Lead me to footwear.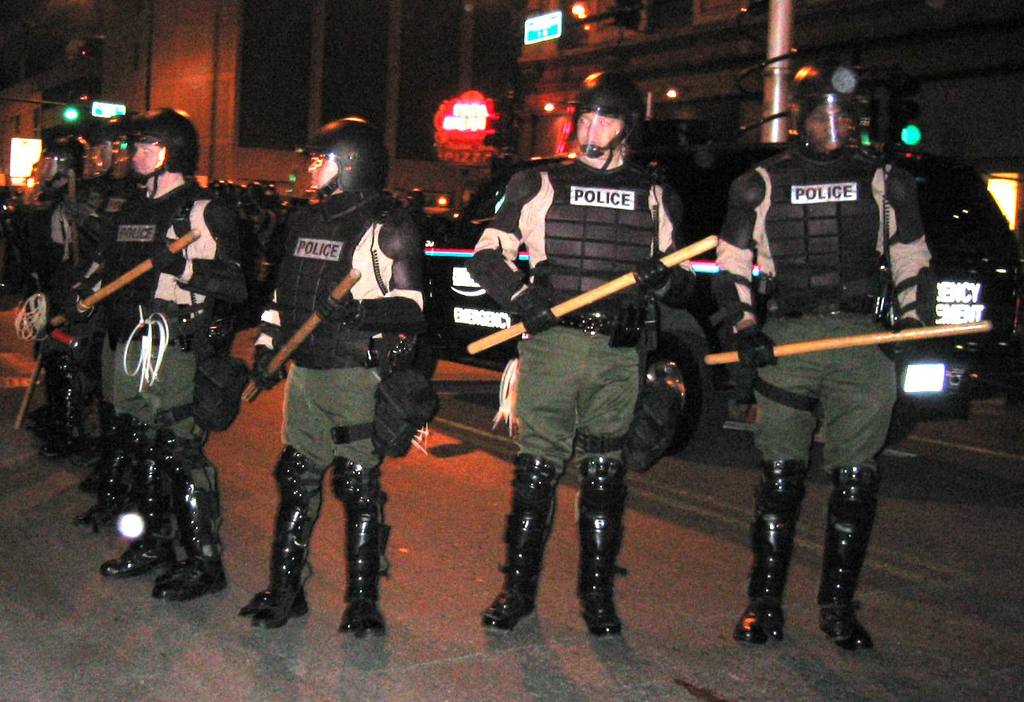
Lead to (x1=85, y1=433, x2=145, y2=520).
